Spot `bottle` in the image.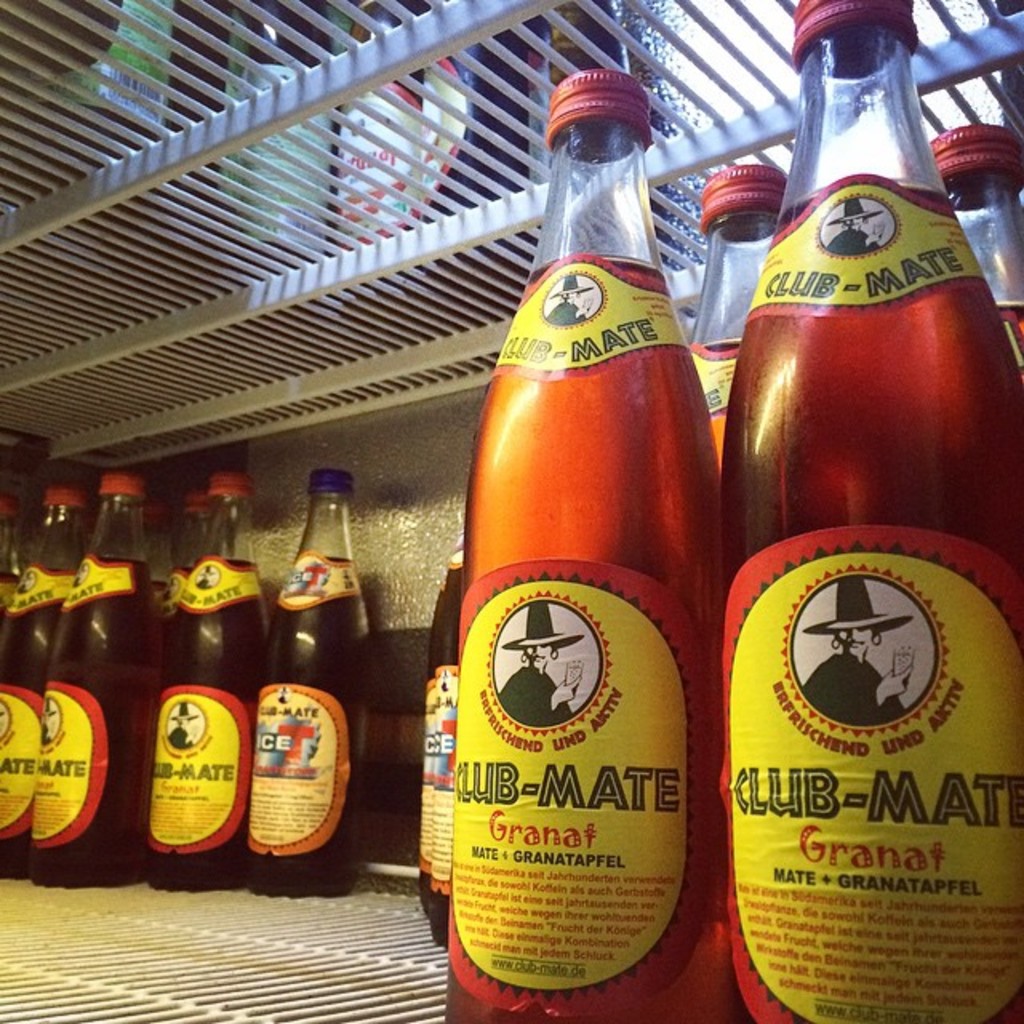
`bottle` found at [0,483,22,616].
